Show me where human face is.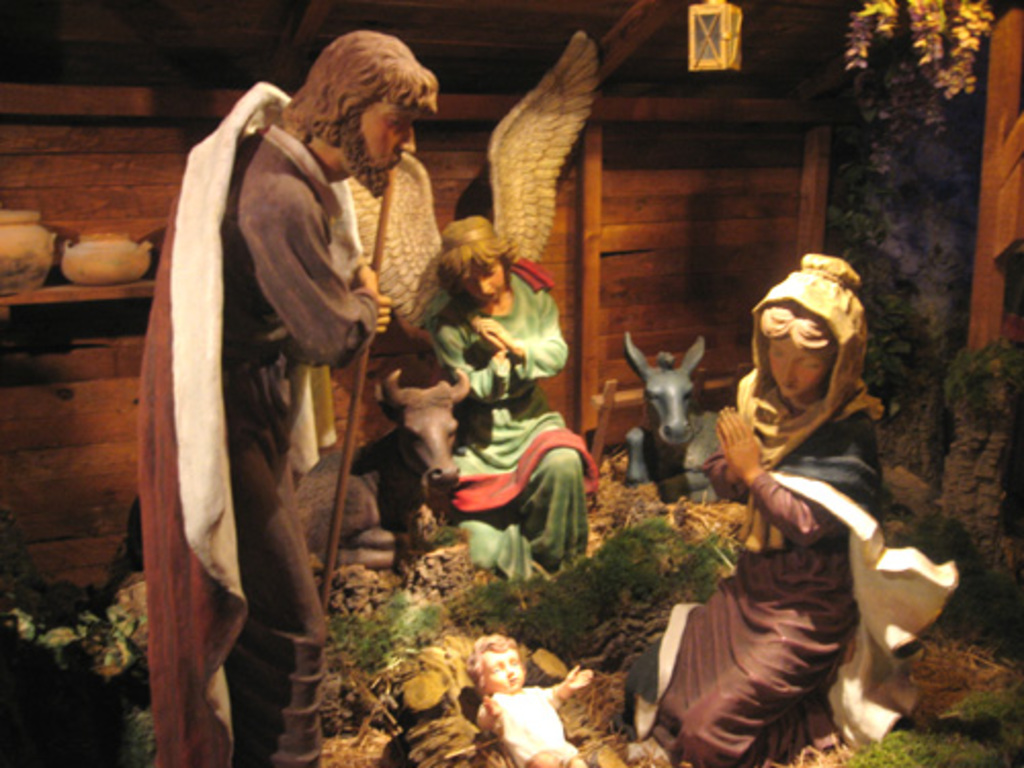
human face is at locate(467, 264, 504, 303).
